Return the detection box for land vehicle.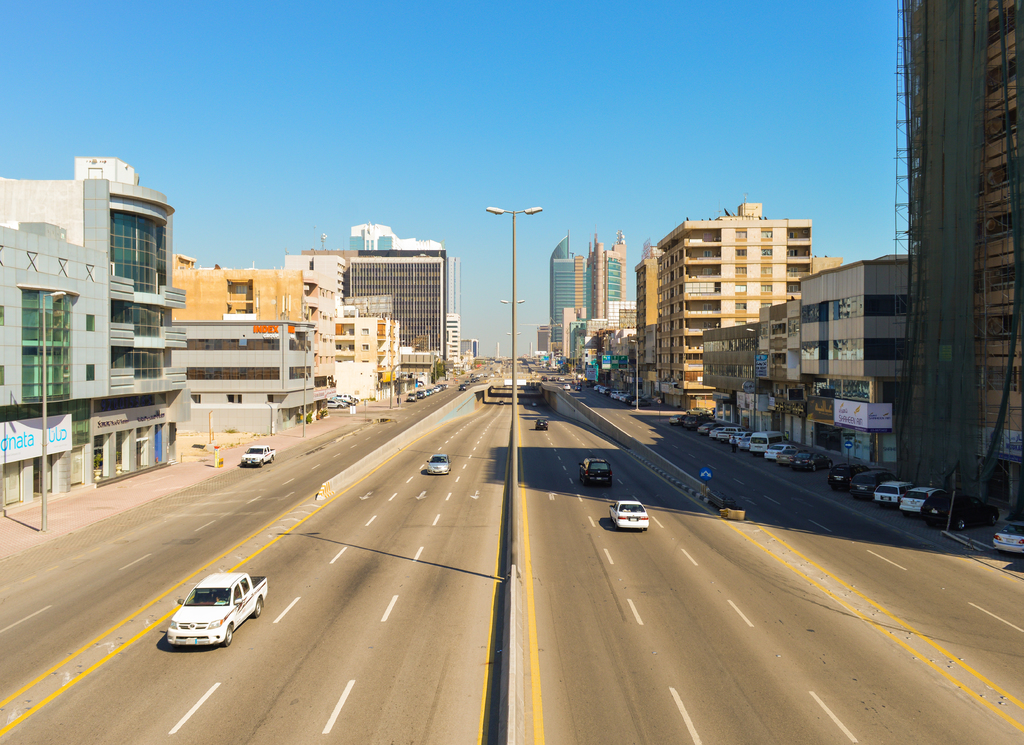
[772,446,803,468].
